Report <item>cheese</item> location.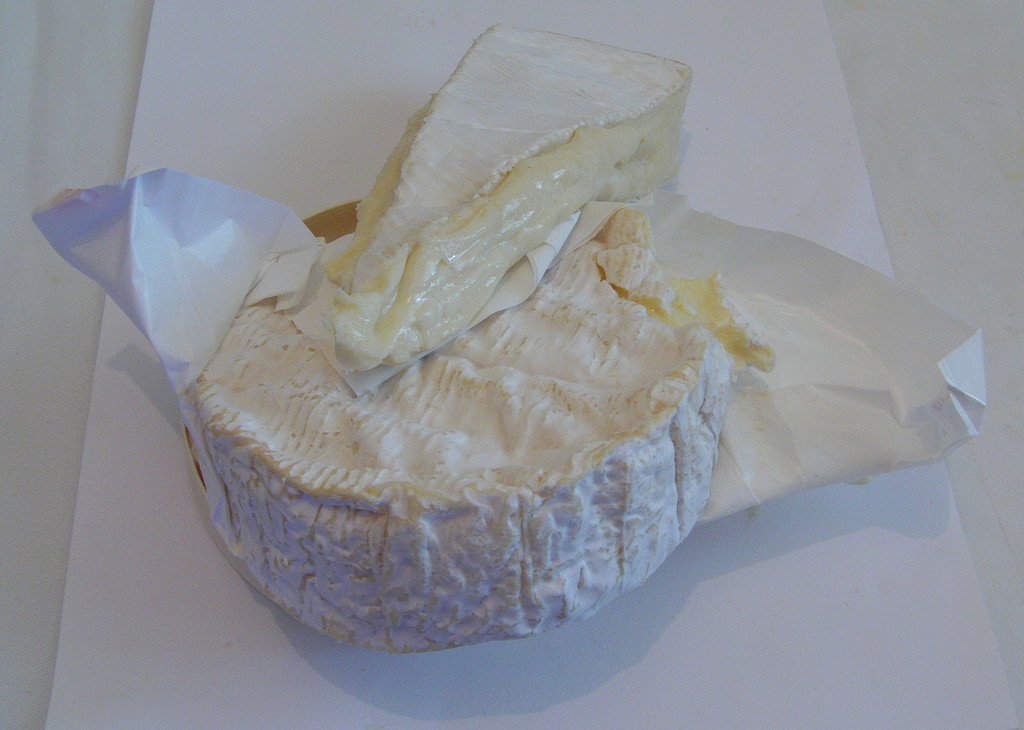
Report: [175, 208, 777, 658].
